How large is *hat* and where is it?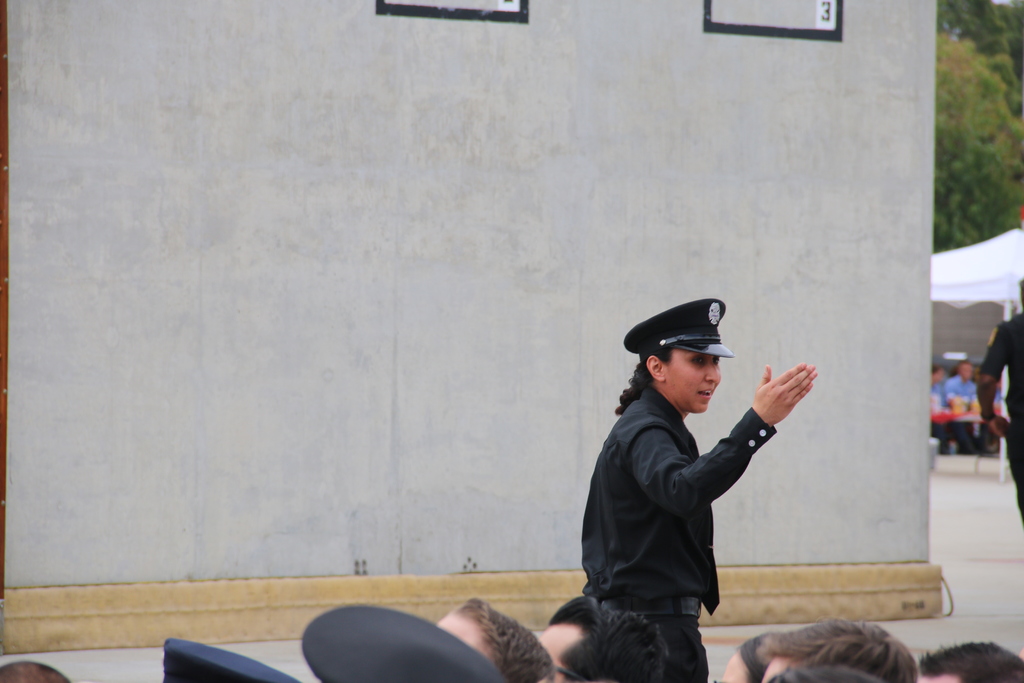
Bounding box: region(625, 295, 732, 358).
